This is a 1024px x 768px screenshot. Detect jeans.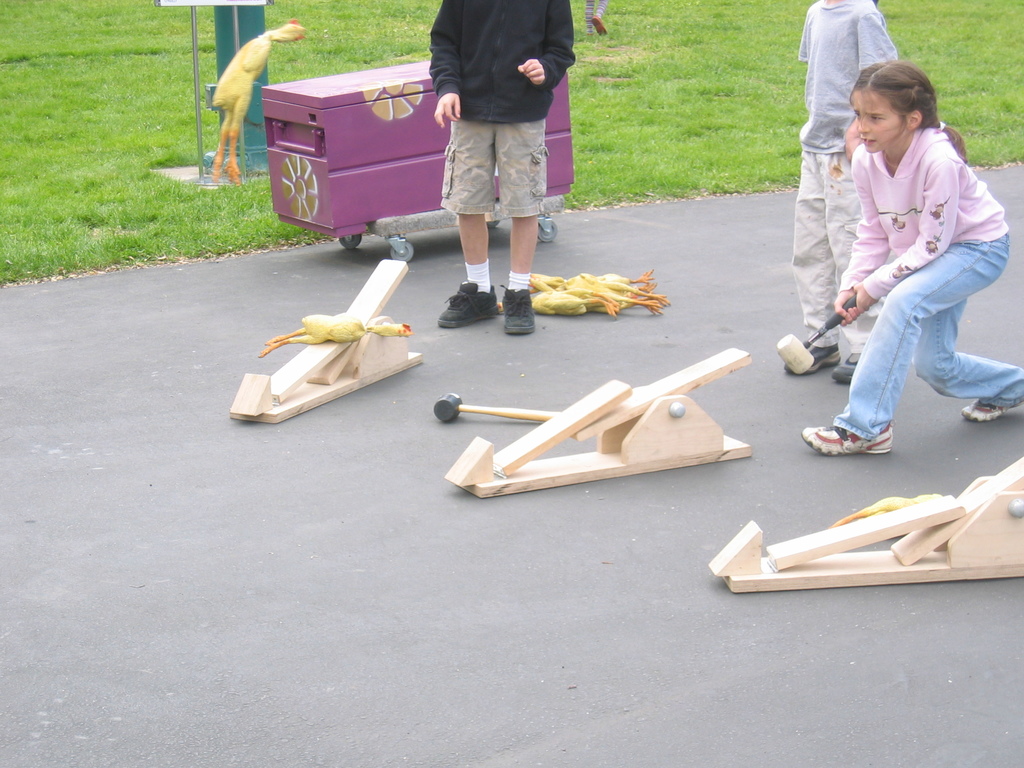
l=824, t=270, r=995, b=451.
